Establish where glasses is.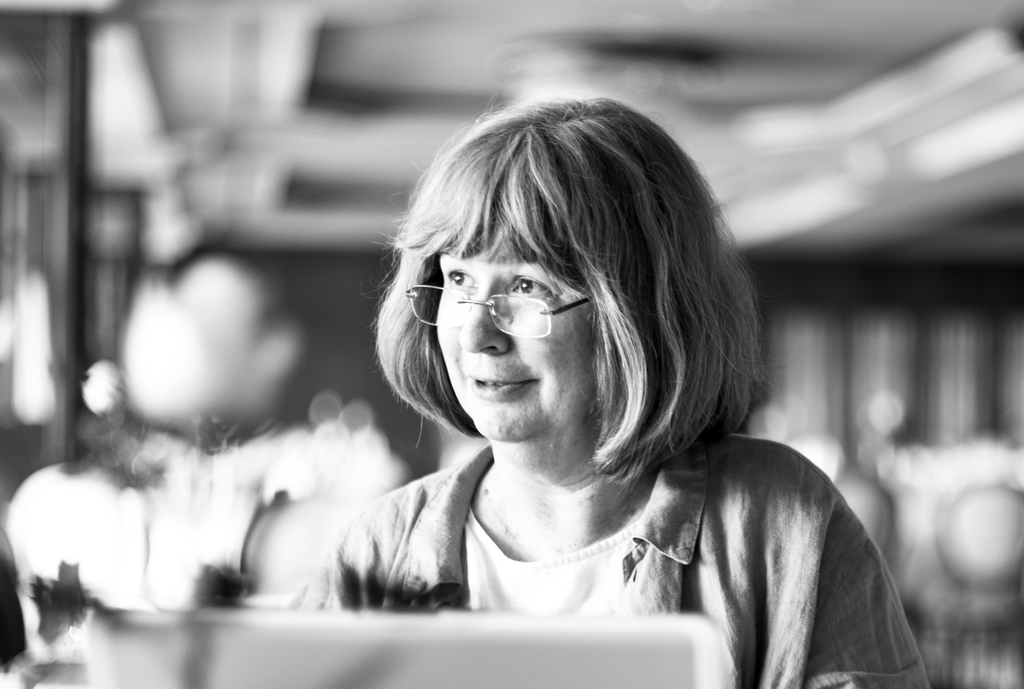
Established at x1=438 y1=275 x2=591 y2=328.
